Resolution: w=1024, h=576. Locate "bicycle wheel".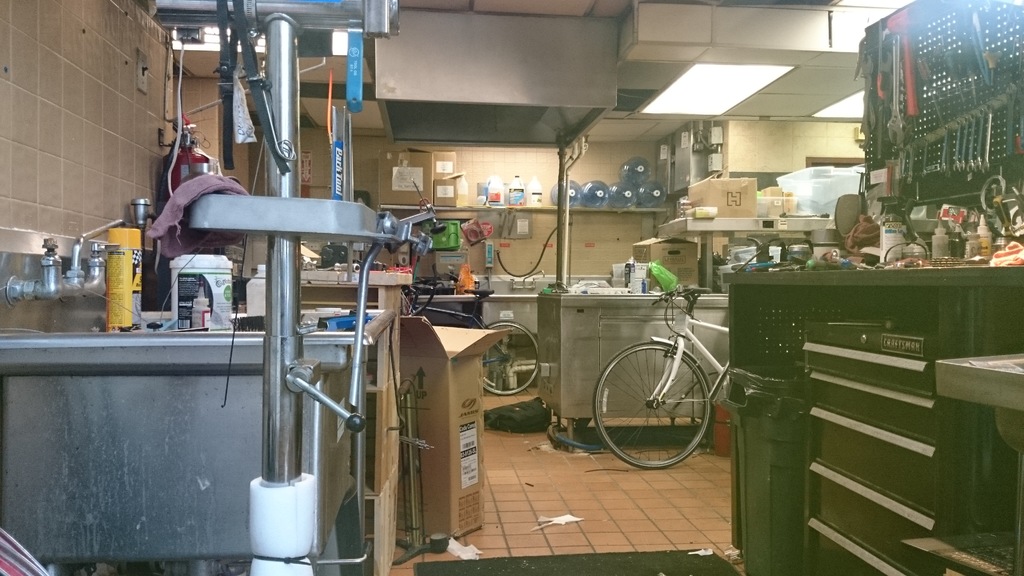
bbox=[596, 336, 720, 462].
